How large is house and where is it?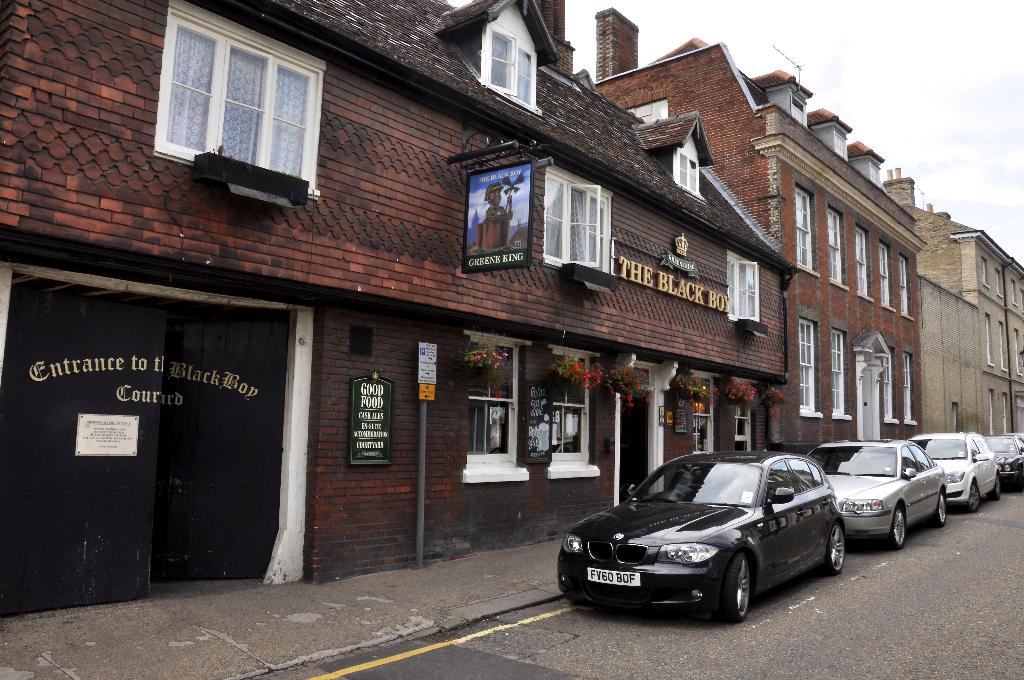
Bounding box: (880,165,1023,439).
